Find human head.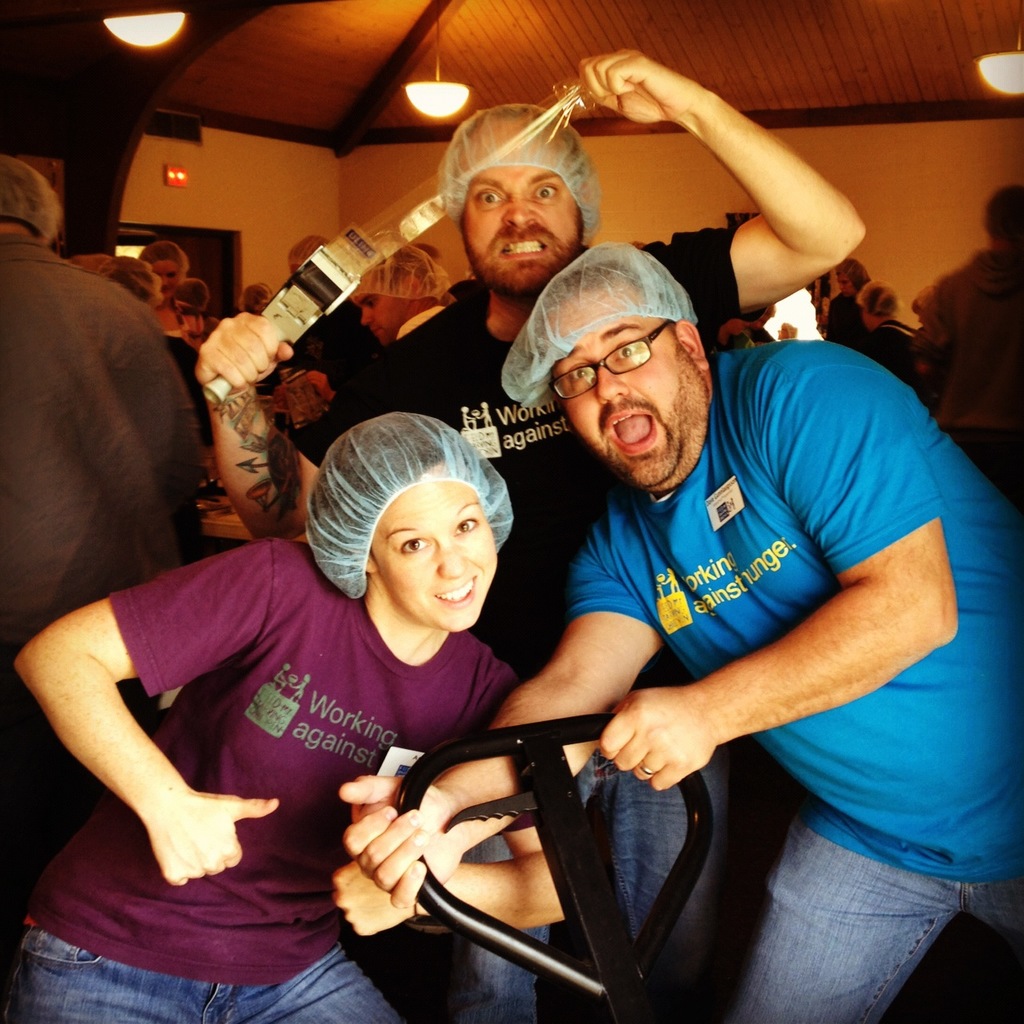
<box>430,99,610,298</box>.
